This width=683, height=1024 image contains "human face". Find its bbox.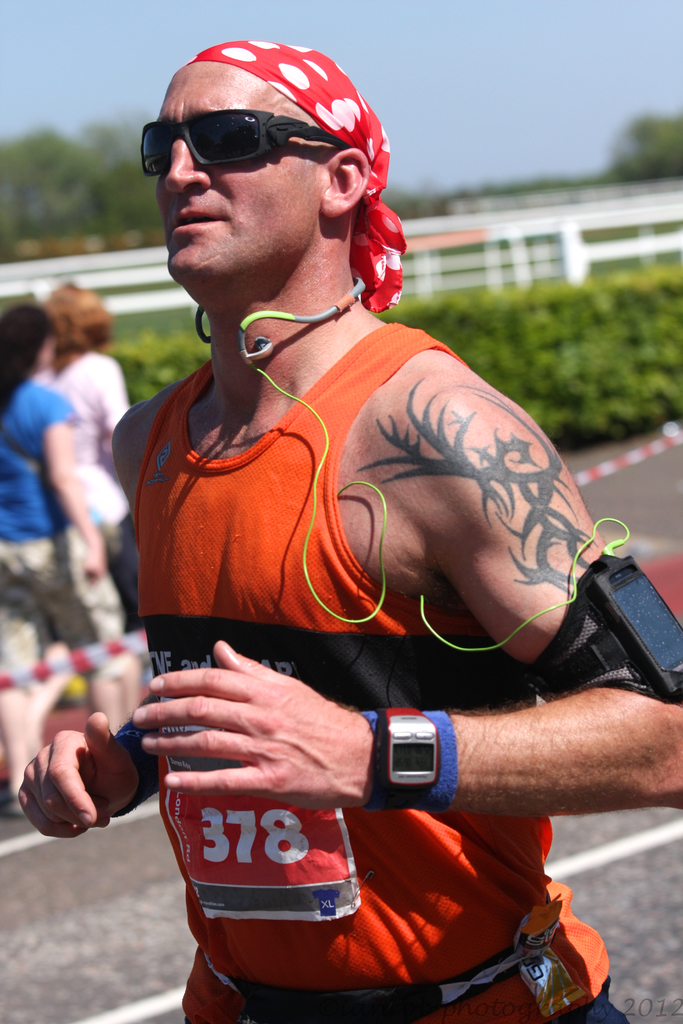
{"x1": 158, "y1": 61, "x2": 330, "y2": 274}.
